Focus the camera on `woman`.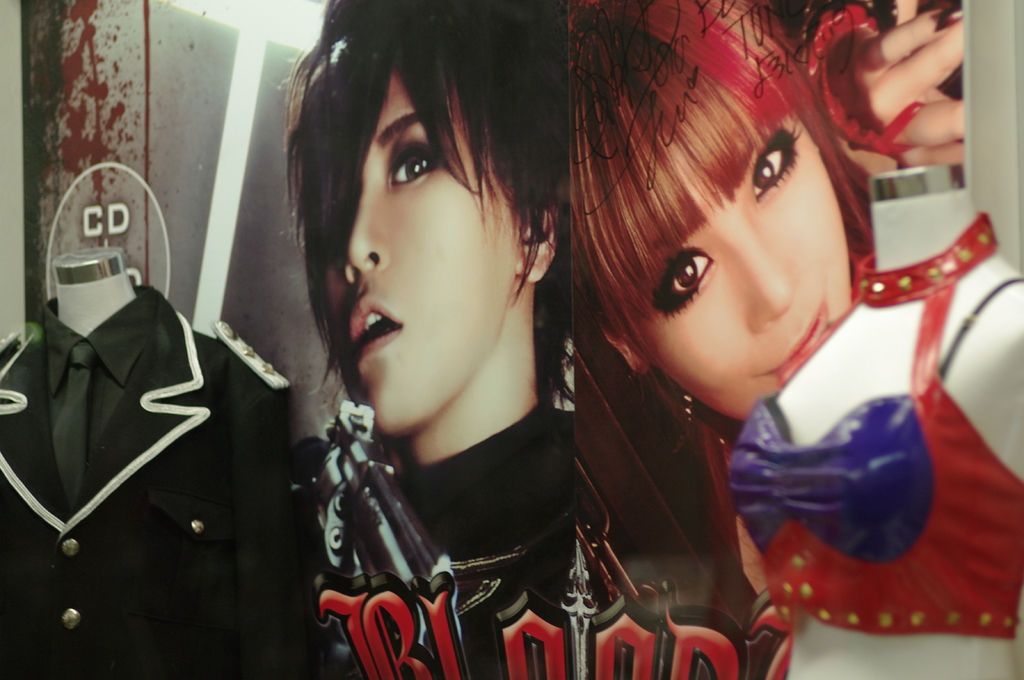
Focus region: 284/0/578/679.
